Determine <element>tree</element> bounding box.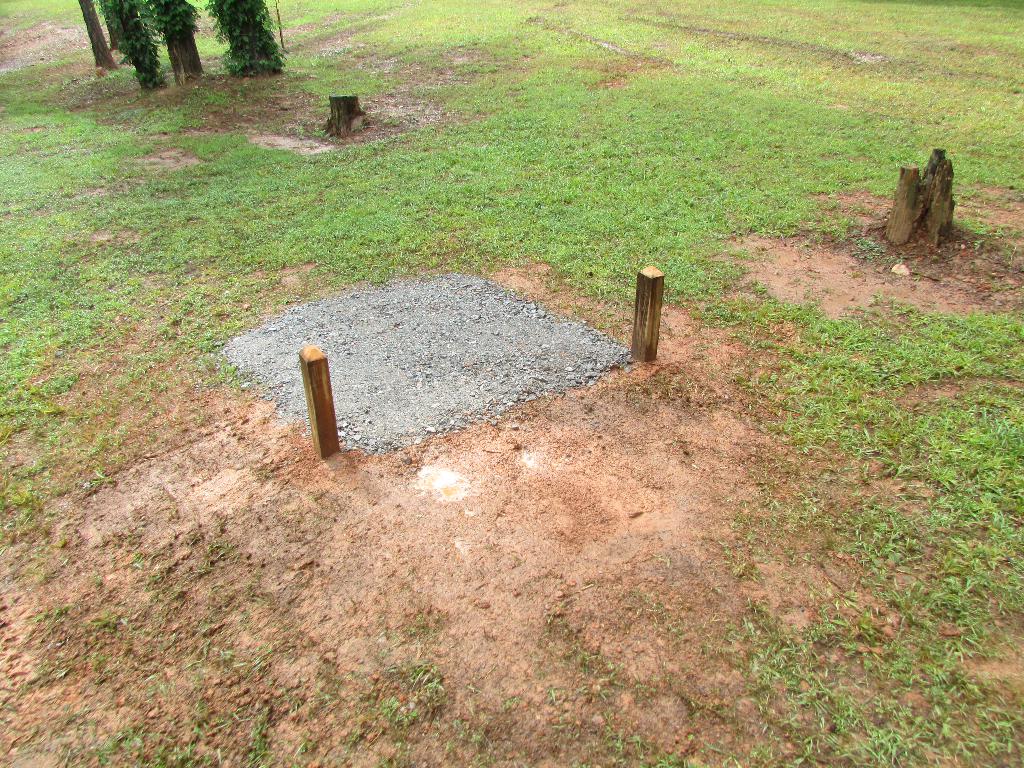
Determined: box(200, 0, 284, 80).
